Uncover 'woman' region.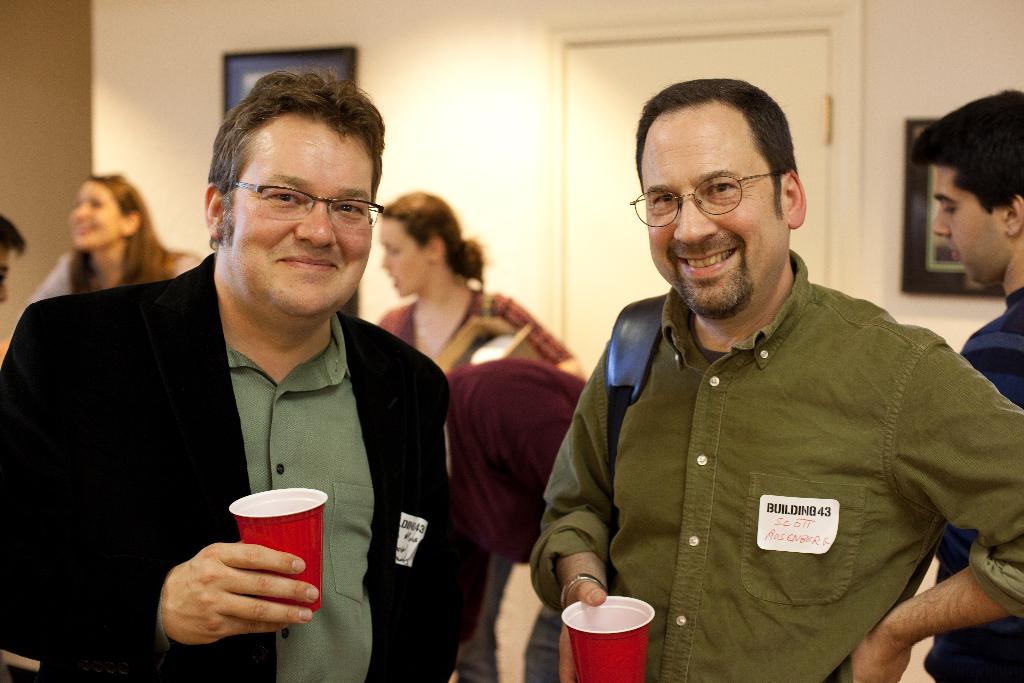
Uncovered: <box>33,170,175,327</box>.
